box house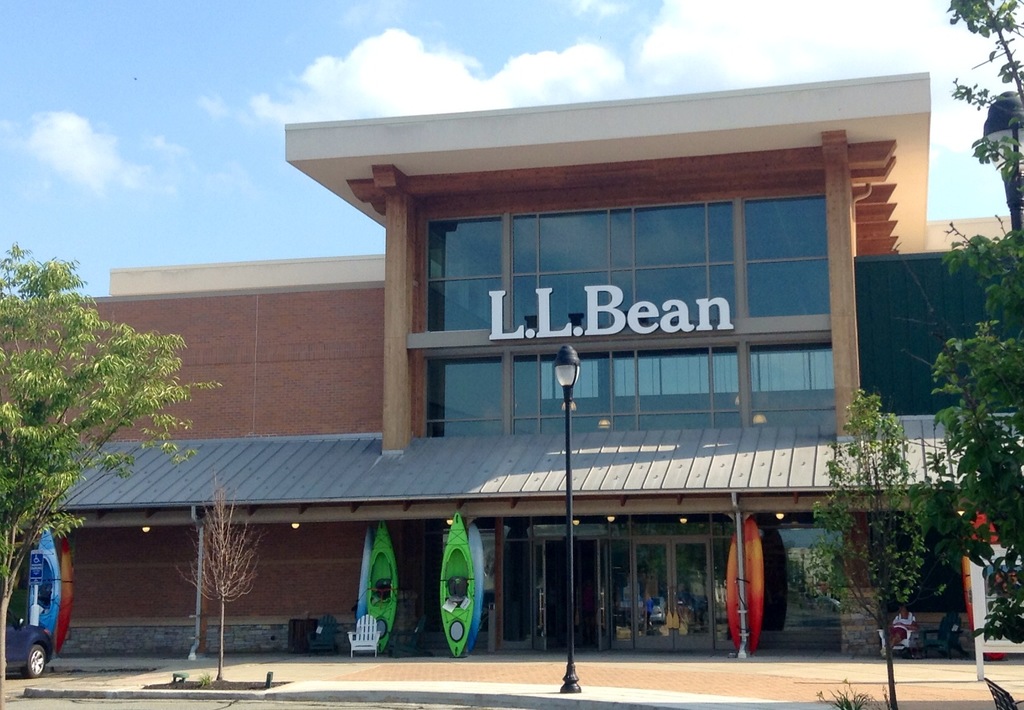
(1,35,1015,709)
